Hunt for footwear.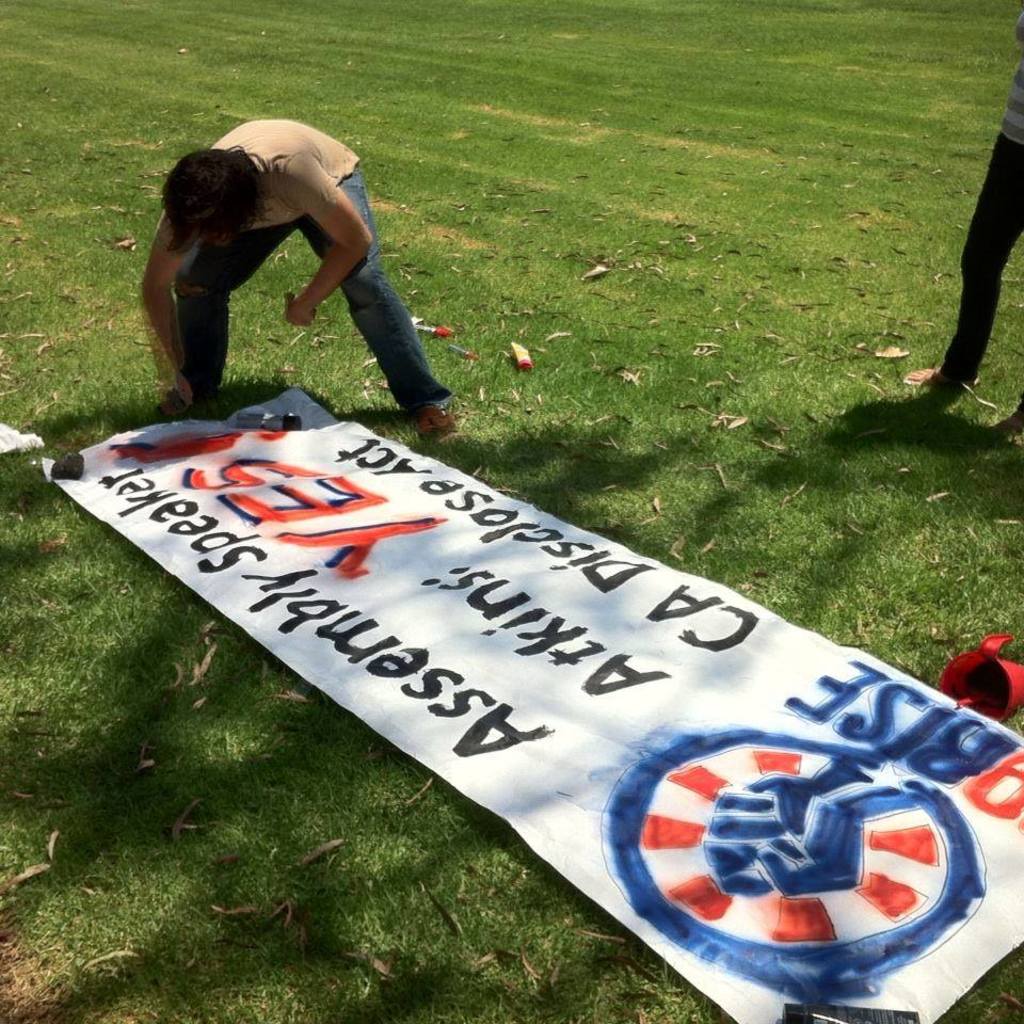
Hunted down at 914:377:965:412.
